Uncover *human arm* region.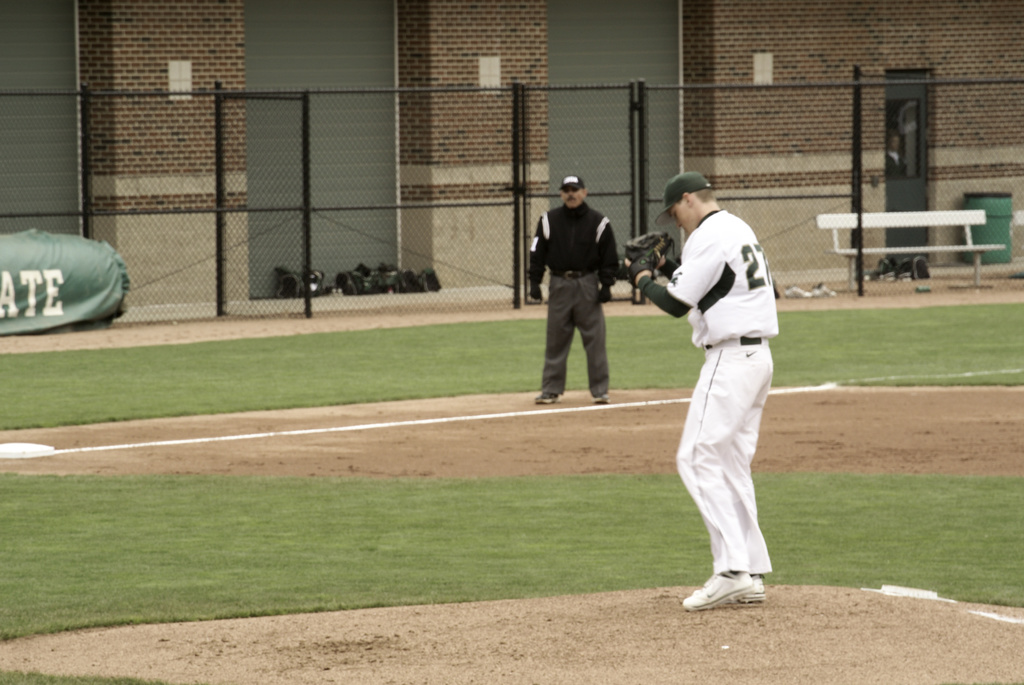
Uncovered: select_region(598, 217, 623, 296).
